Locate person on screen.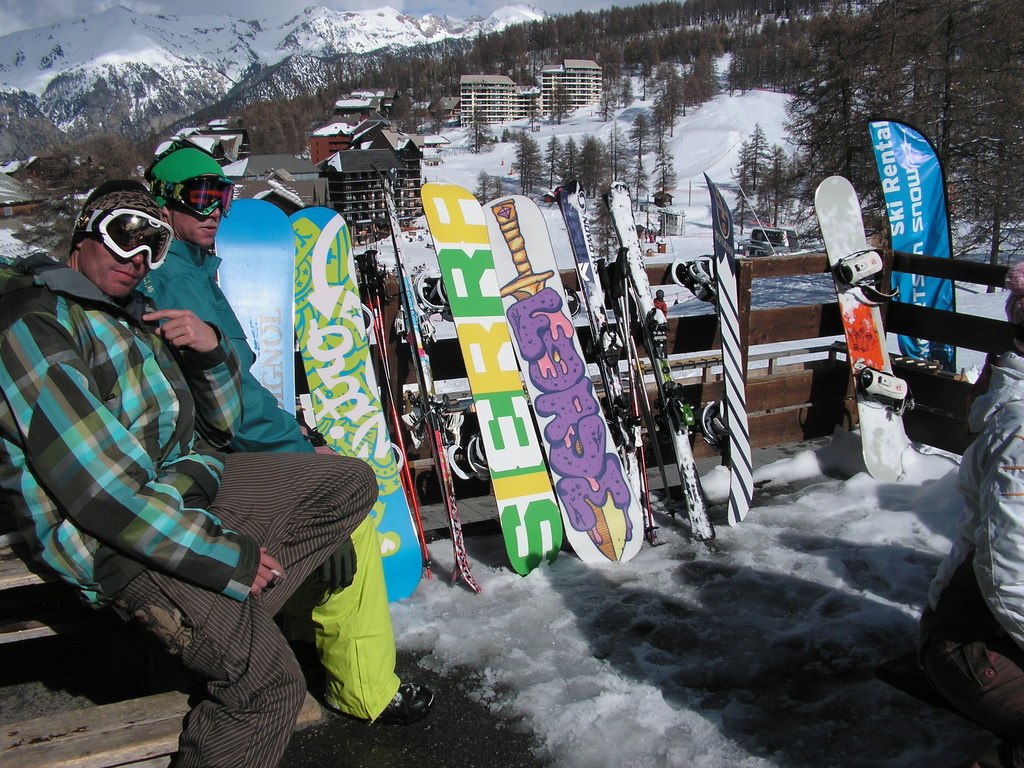
On screen at <region>0, 179, 382, 767</region>.
